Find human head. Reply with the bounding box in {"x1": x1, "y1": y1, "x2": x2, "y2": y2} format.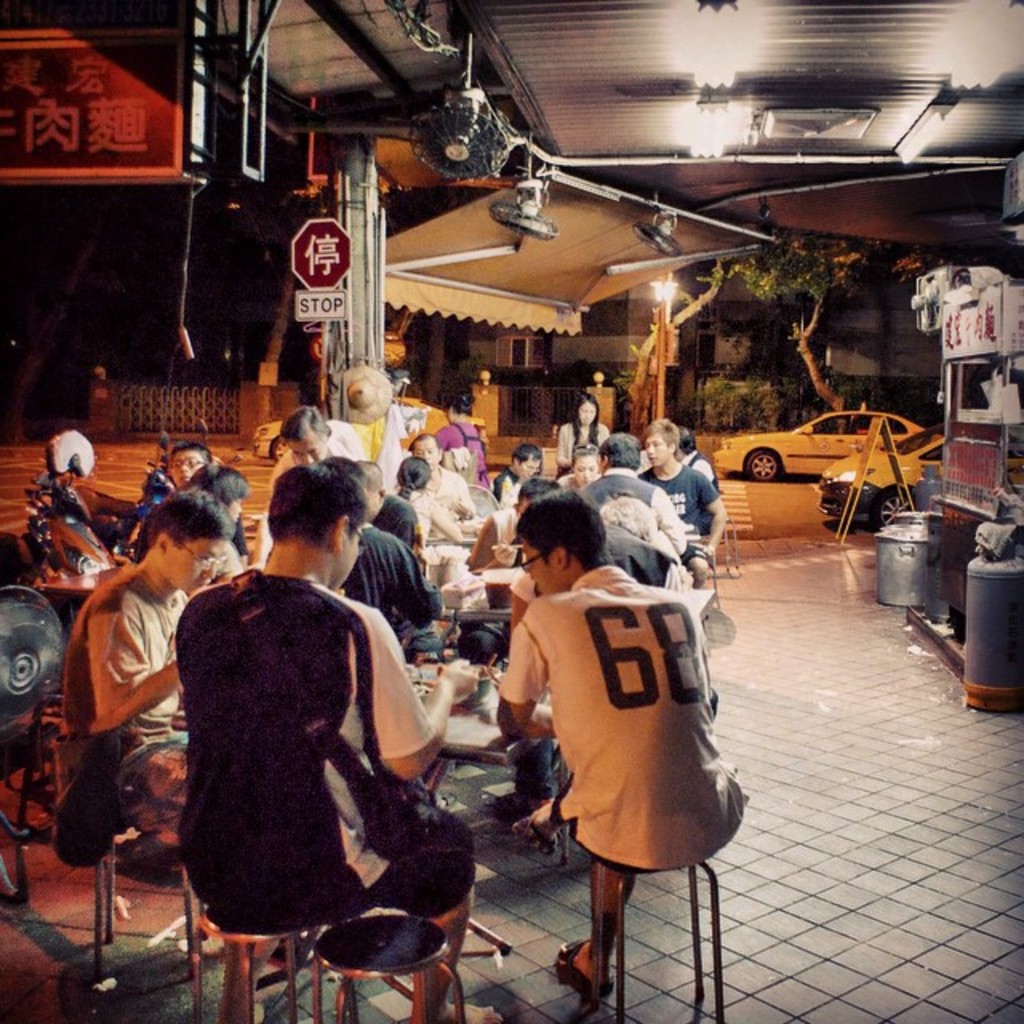
{"x1": 637, "y1": 418, "x2": 682, "y2": 472}.
